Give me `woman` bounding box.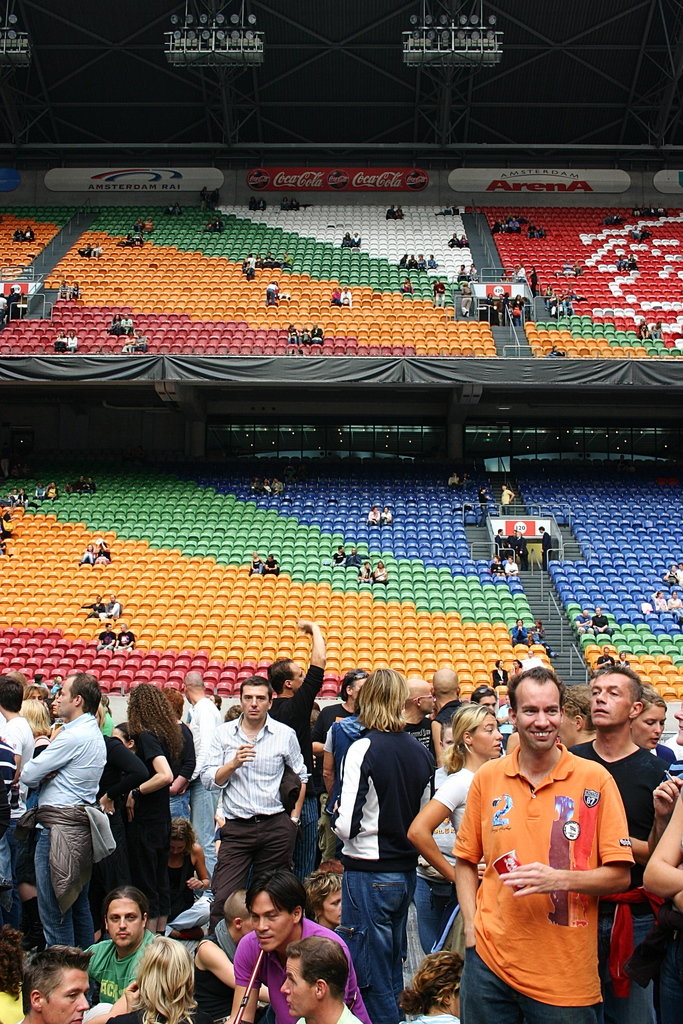
pyautogui.locateOnScreen(495, 659, 511, 686).
